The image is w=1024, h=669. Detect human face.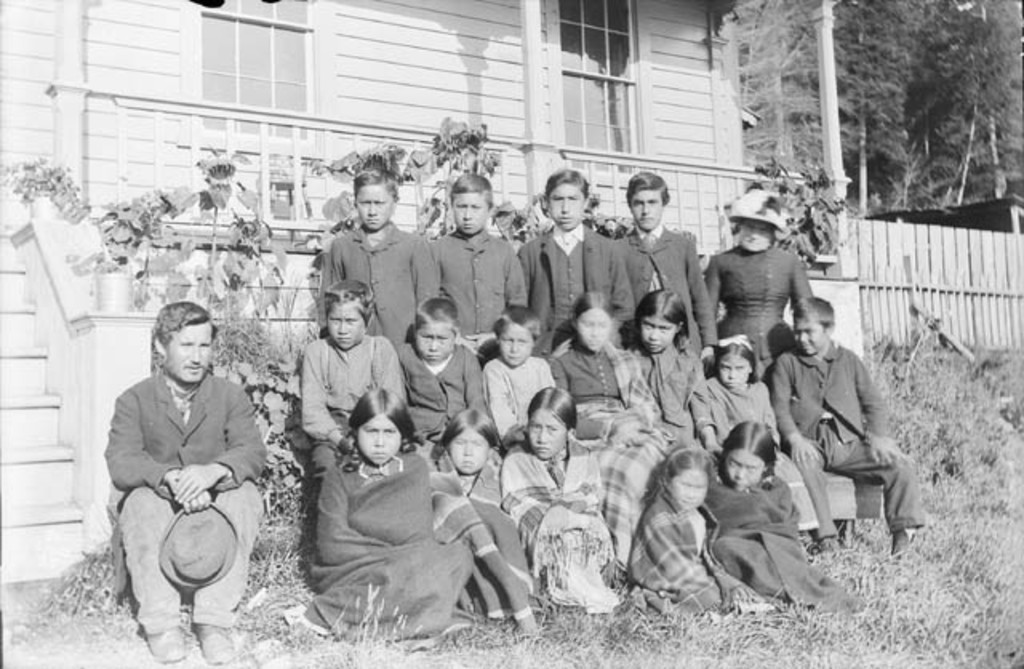
Detection: (x1=354, y1=179, x2=390, y2=237).
